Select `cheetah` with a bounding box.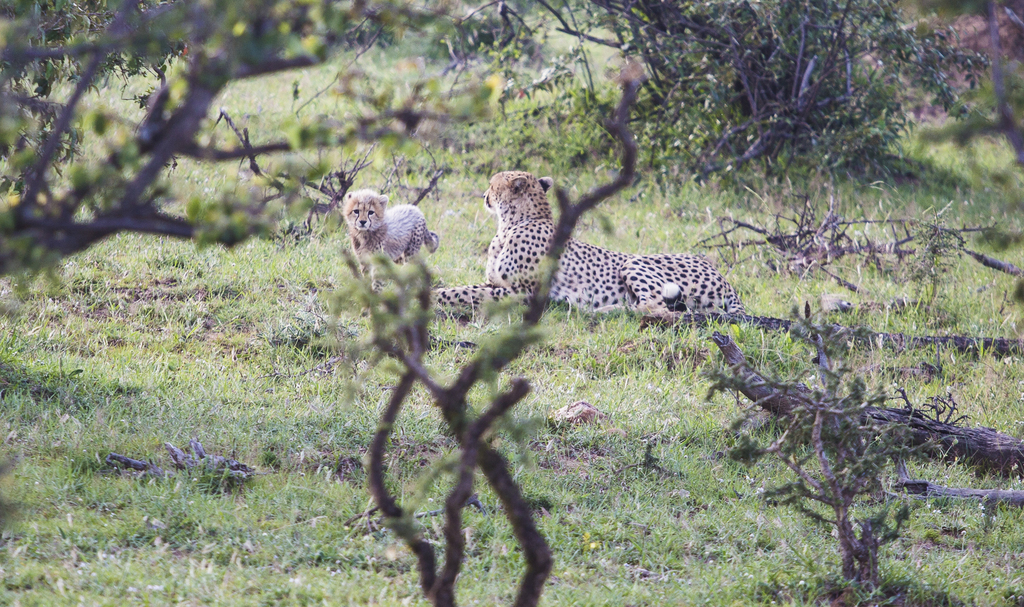
detection(344, 189, 438, 315).
